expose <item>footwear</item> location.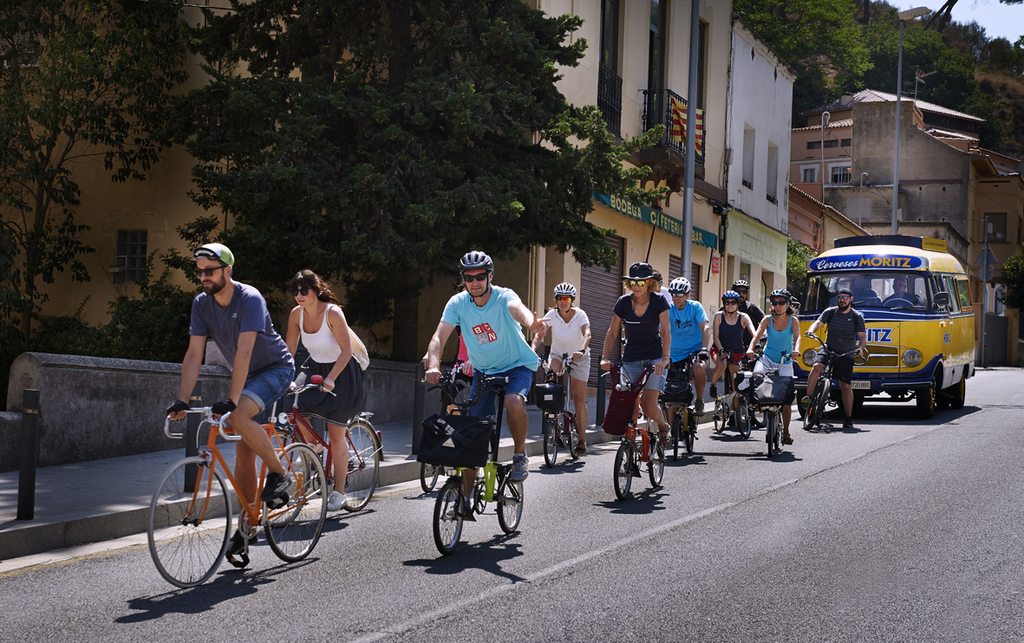
Exposed at [572,440,589,455].
